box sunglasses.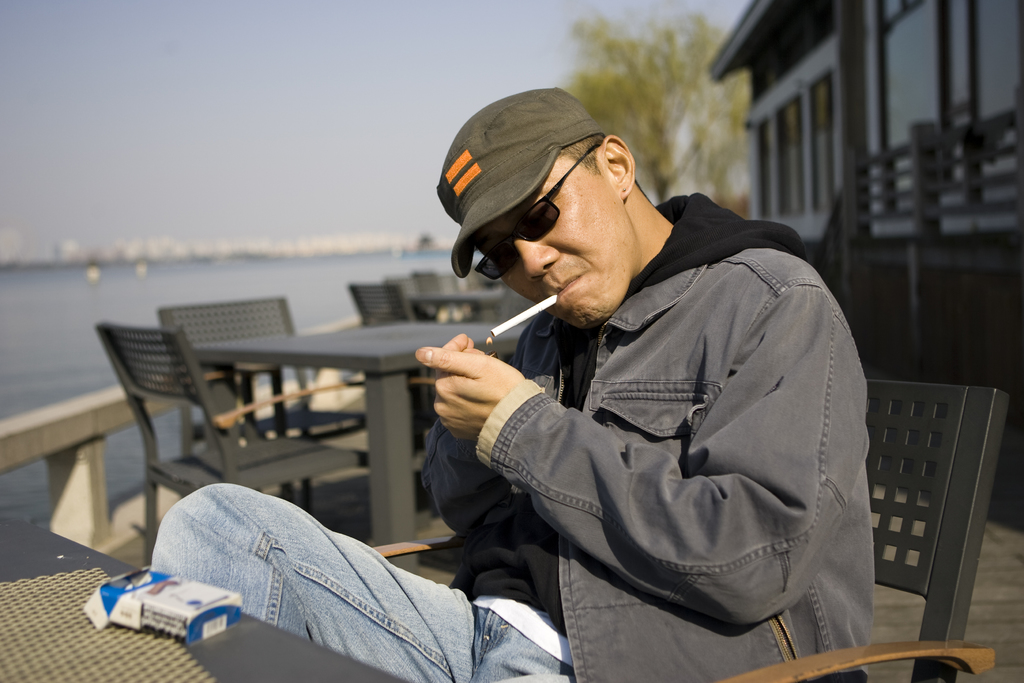
[left=476, top=143, right=604, bottom=282].
